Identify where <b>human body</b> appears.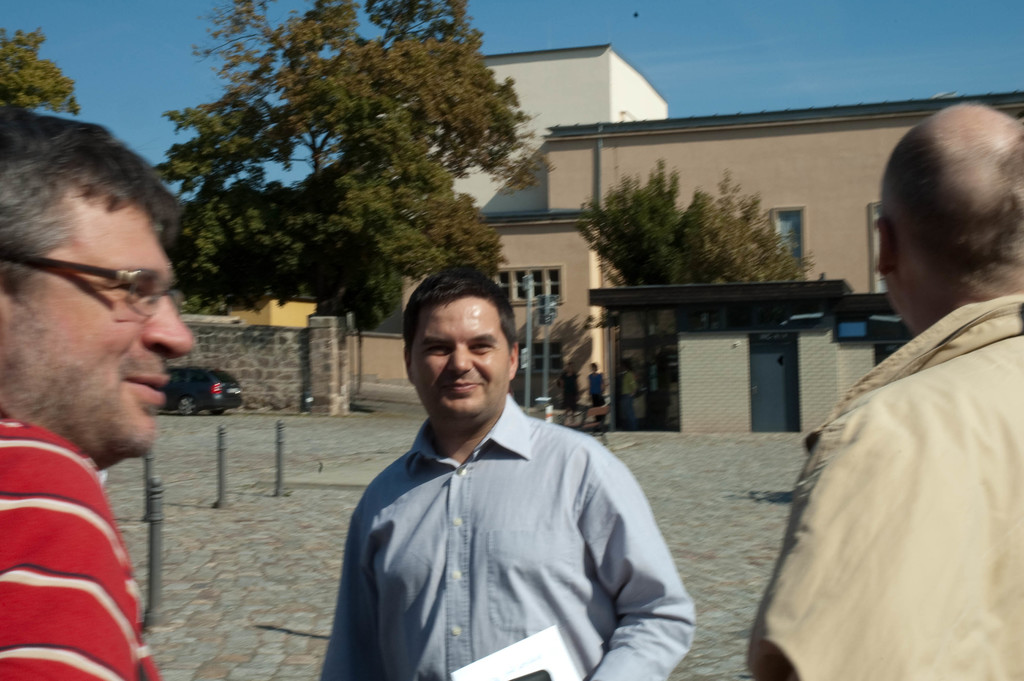
Appears at left=0, top=106, right=195, bottom=680.
